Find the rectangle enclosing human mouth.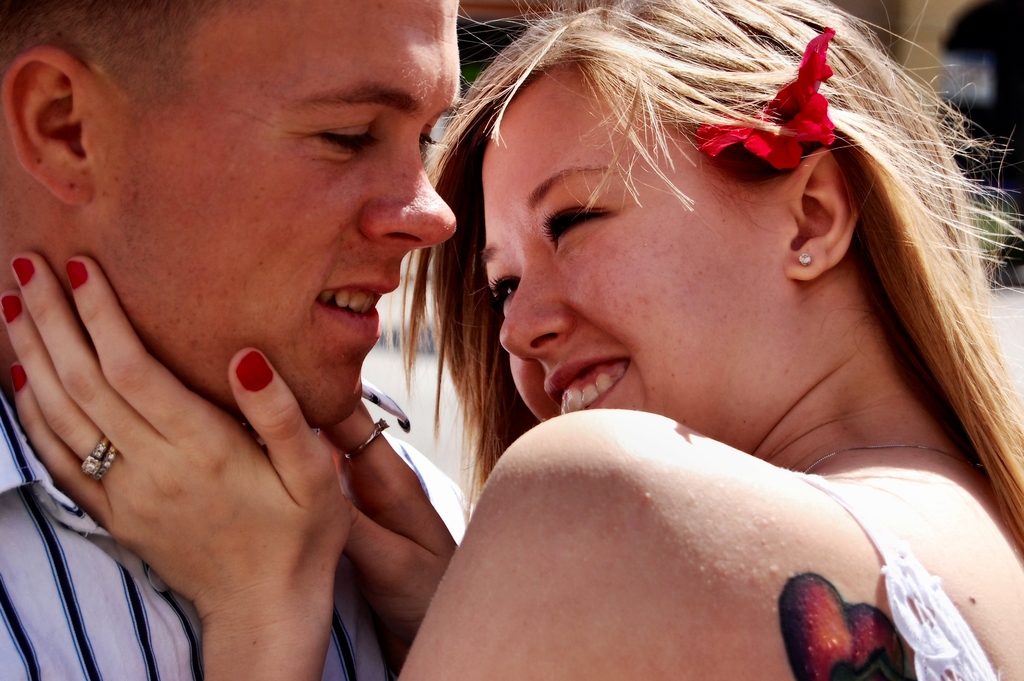
left=309, top=273, right=400, bottom=341.
